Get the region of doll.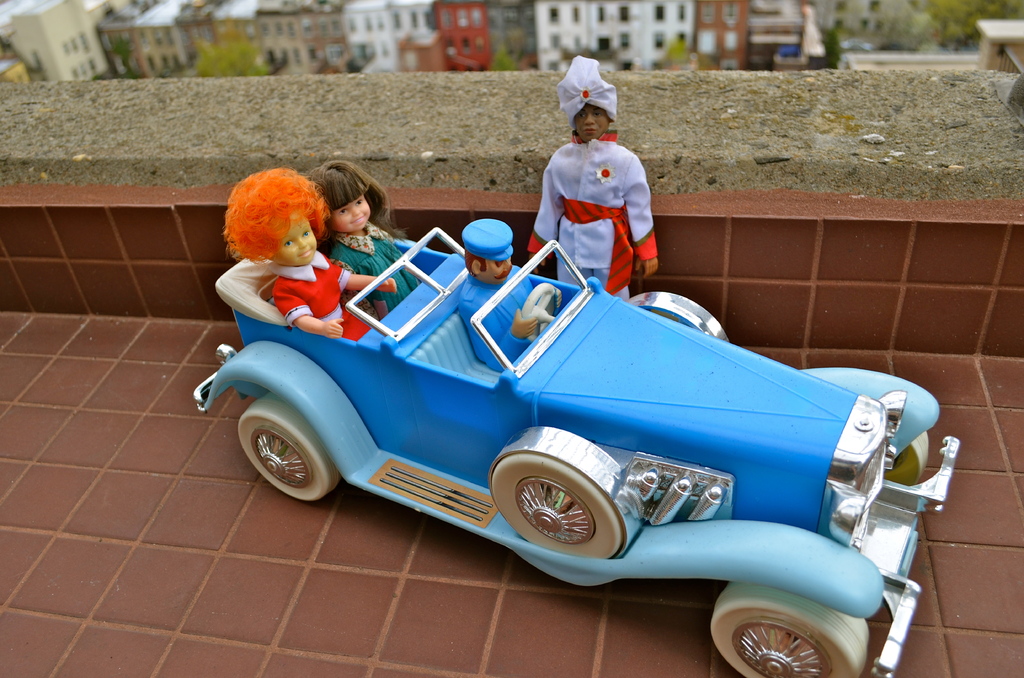
locate(521, 58, 646, 295).
